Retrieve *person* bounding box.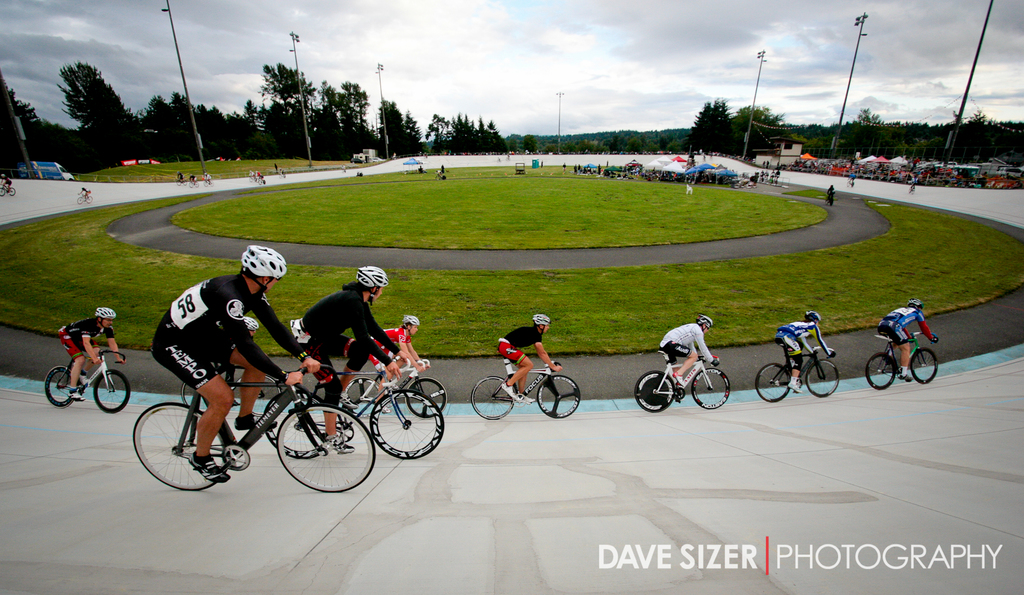
Bounding box: (x1=58, y1=307, x2=124, y2=399).
